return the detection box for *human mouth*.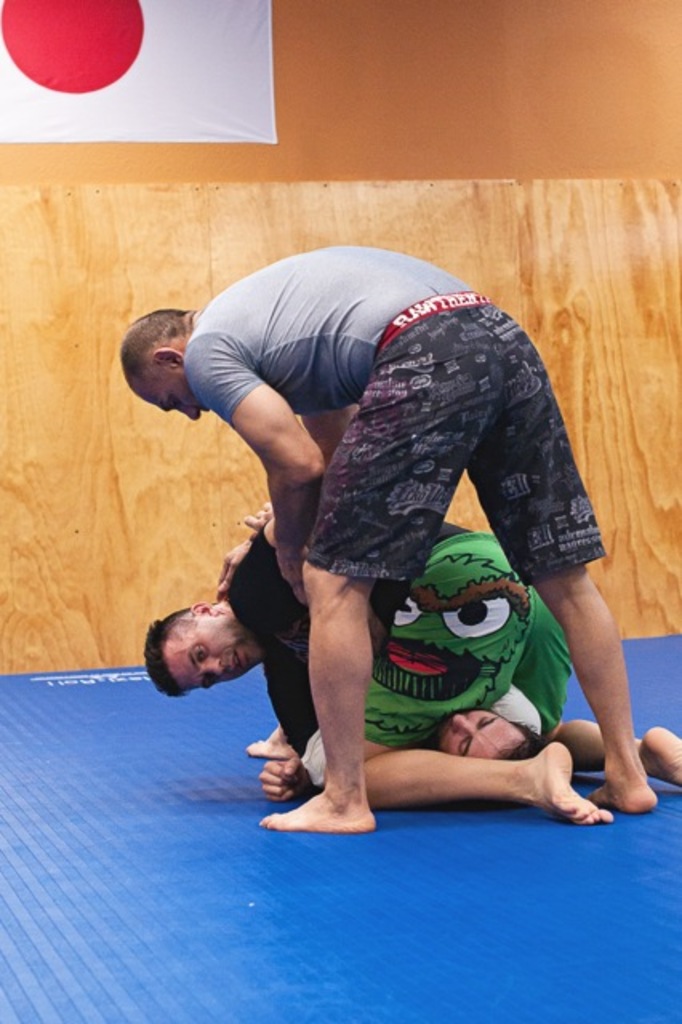
bbox=(232, 651, 248, 674).
